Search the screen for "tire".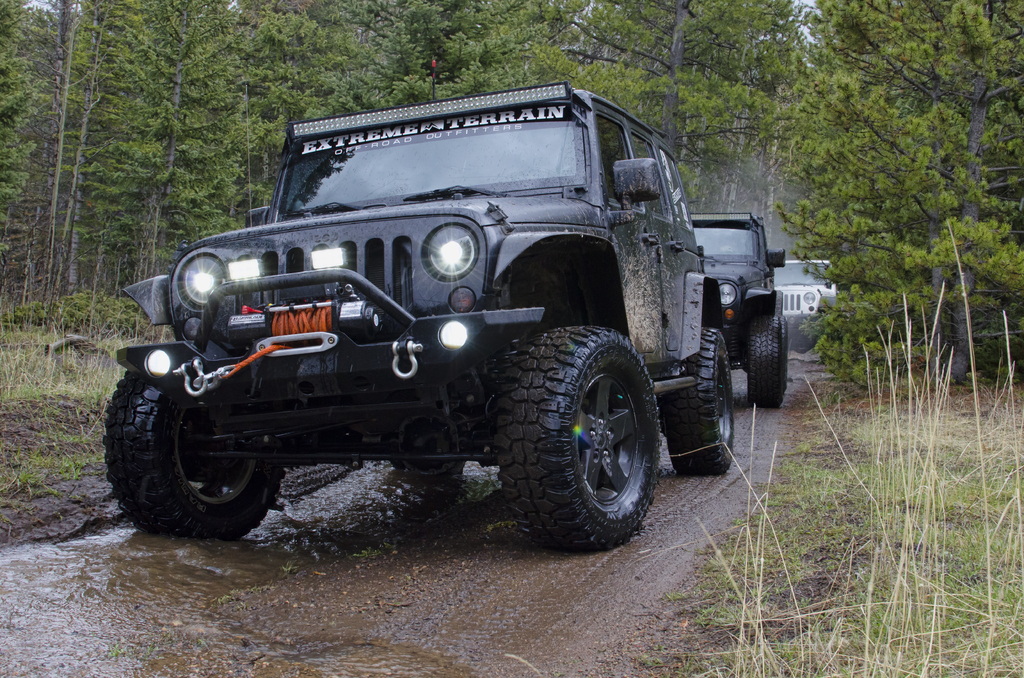
Found at detection(664, 330, 738, 470).
